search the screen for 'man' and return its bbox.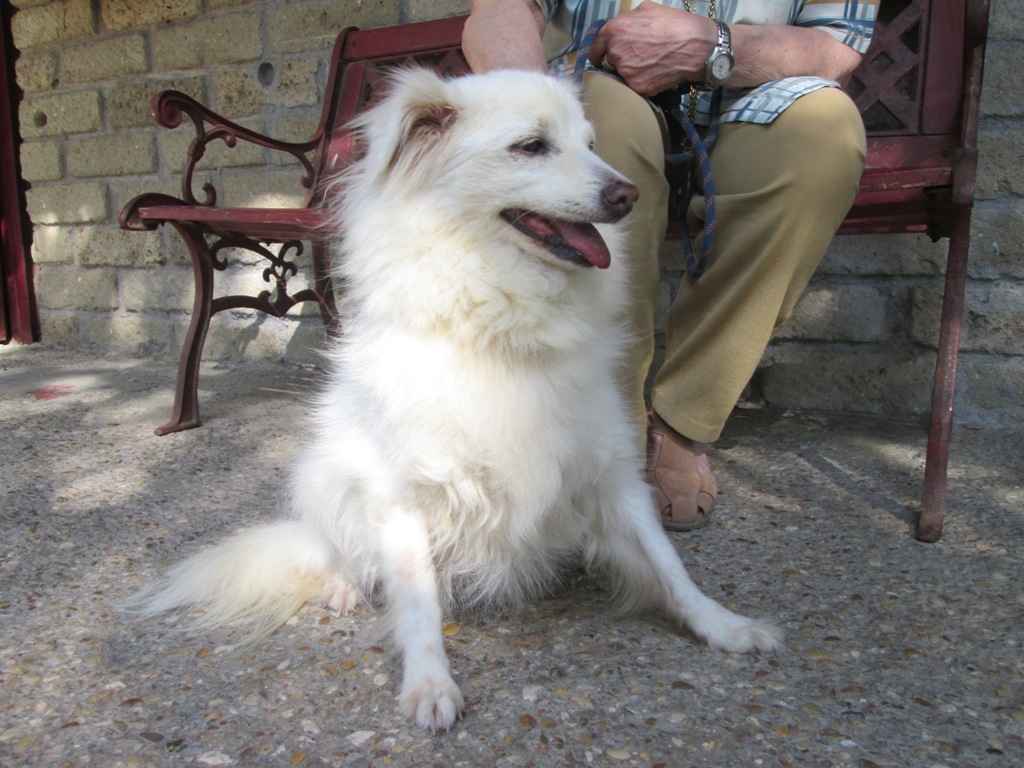
Found: box=[459, 0, 883, 533].
